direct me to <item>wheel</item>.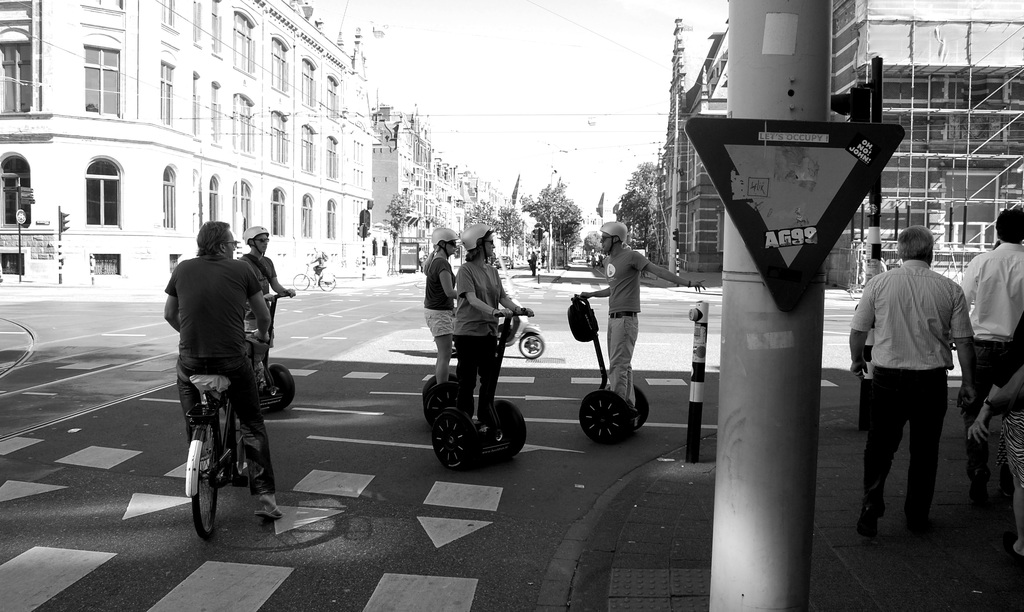
Direction: BBox(229, 396, 255, 487).
